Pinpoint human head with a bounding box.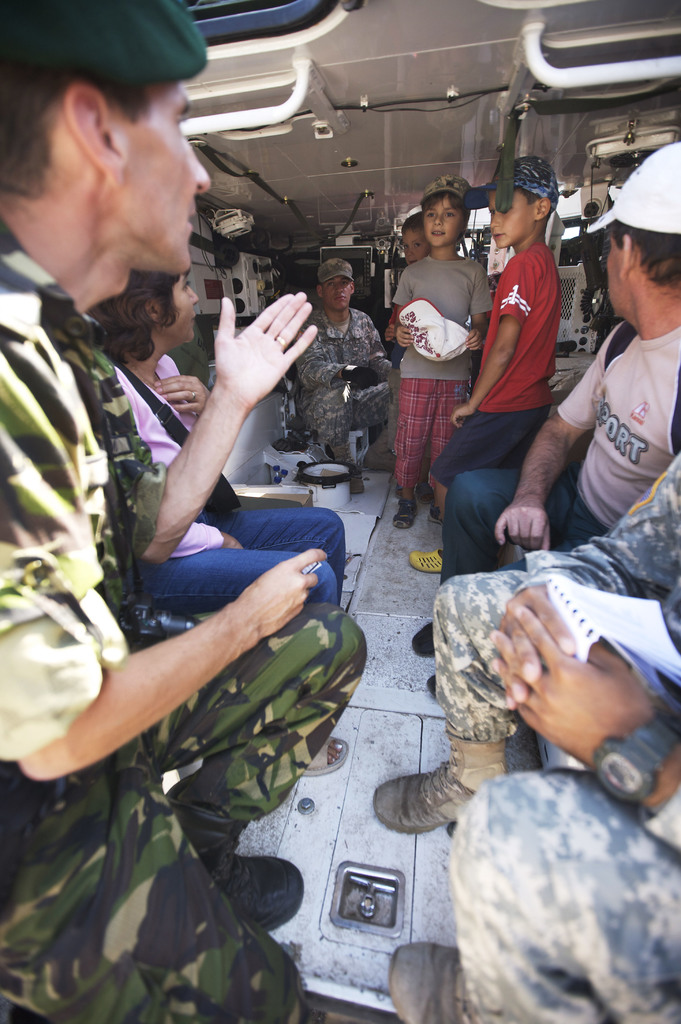
l=487, t=160, r=562, b=252.
